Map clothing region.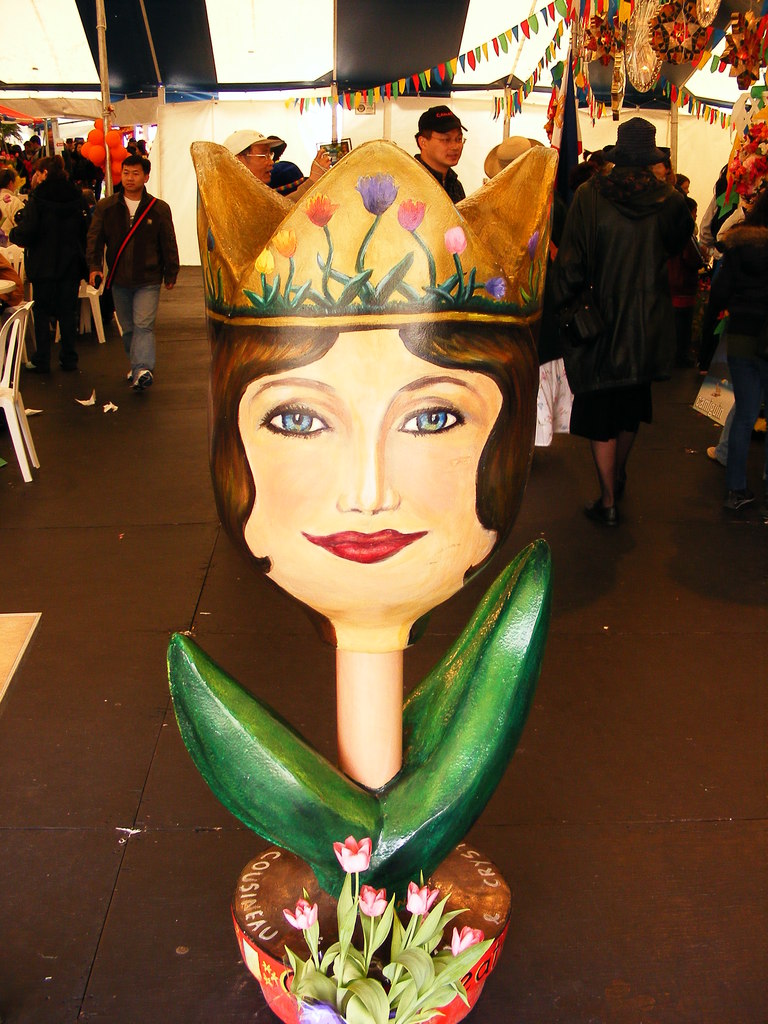
Mapped to bbox=(410, 154, 472, 207).
